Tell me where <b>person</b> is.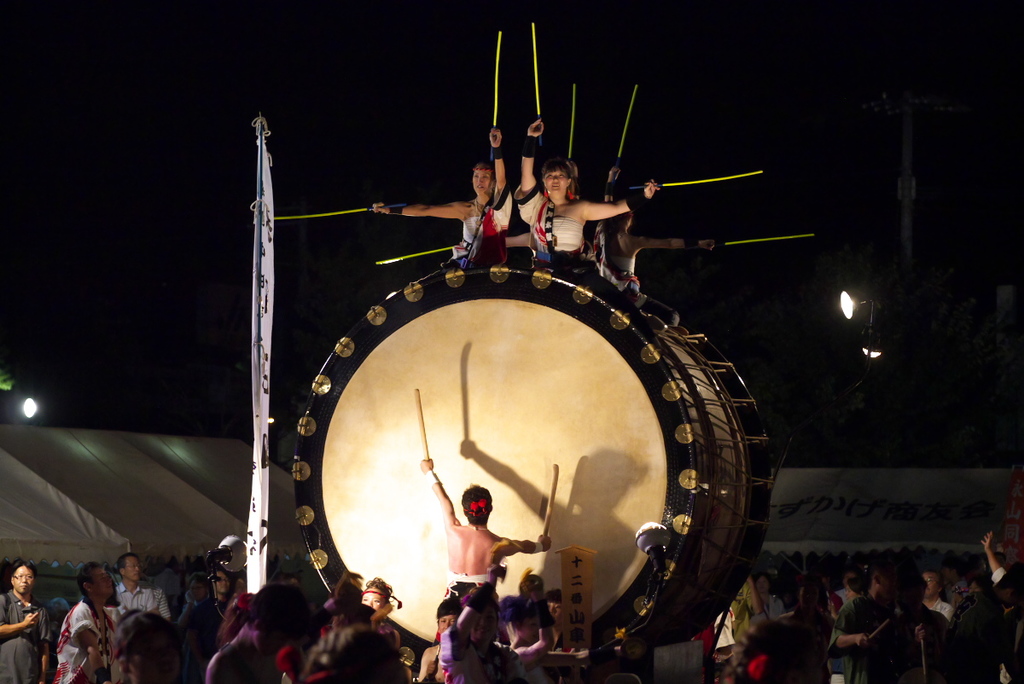
<b>person</b> is at [303, 628, 414, 683].
